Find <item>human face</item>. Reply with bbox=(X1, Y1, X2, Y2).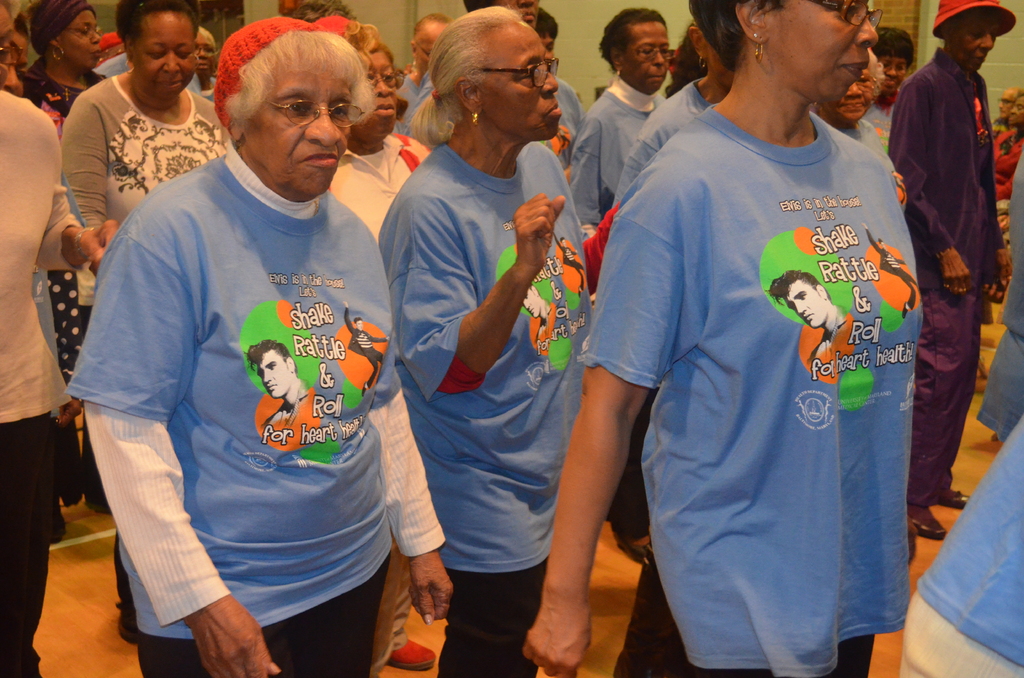
bbox=(417, 20, 440, 76).
